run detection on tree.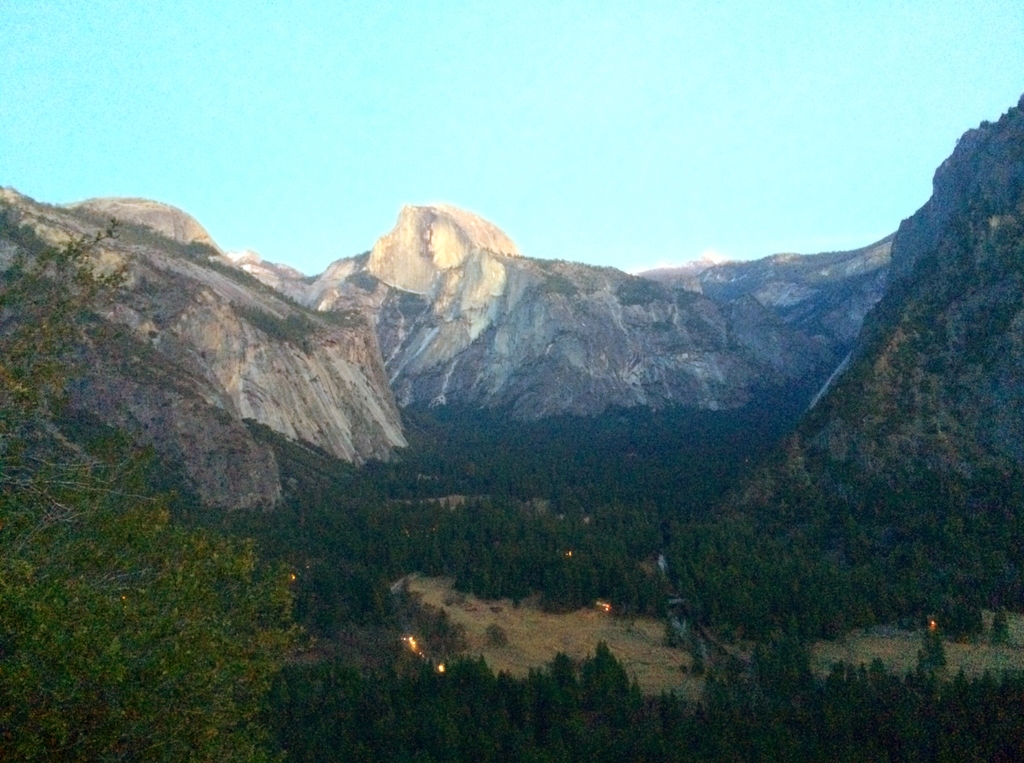
Result: BBox(746, 463, 804, 540).
